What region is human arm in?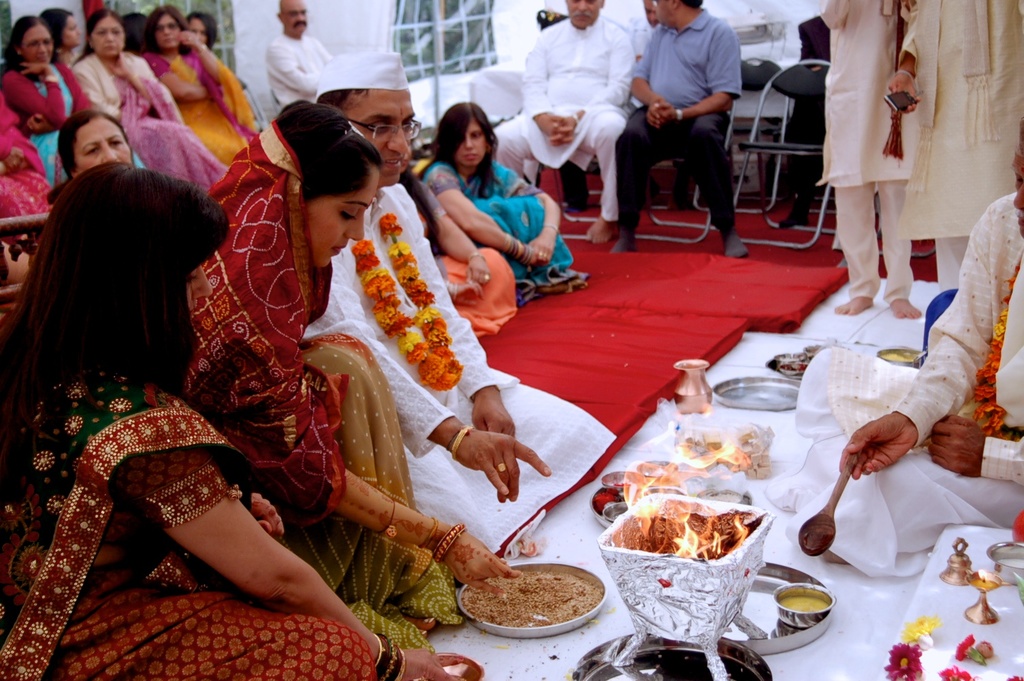
[372,205,508,439].
